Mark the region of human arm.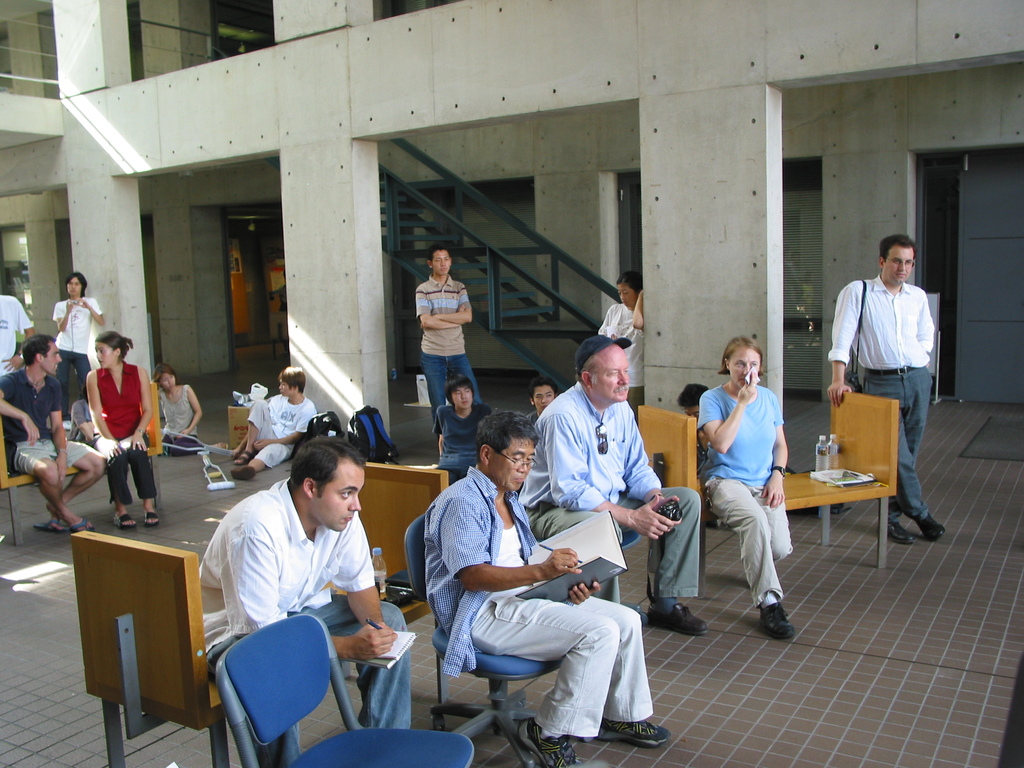
Region: BBox(829, 276, 860, 411).
